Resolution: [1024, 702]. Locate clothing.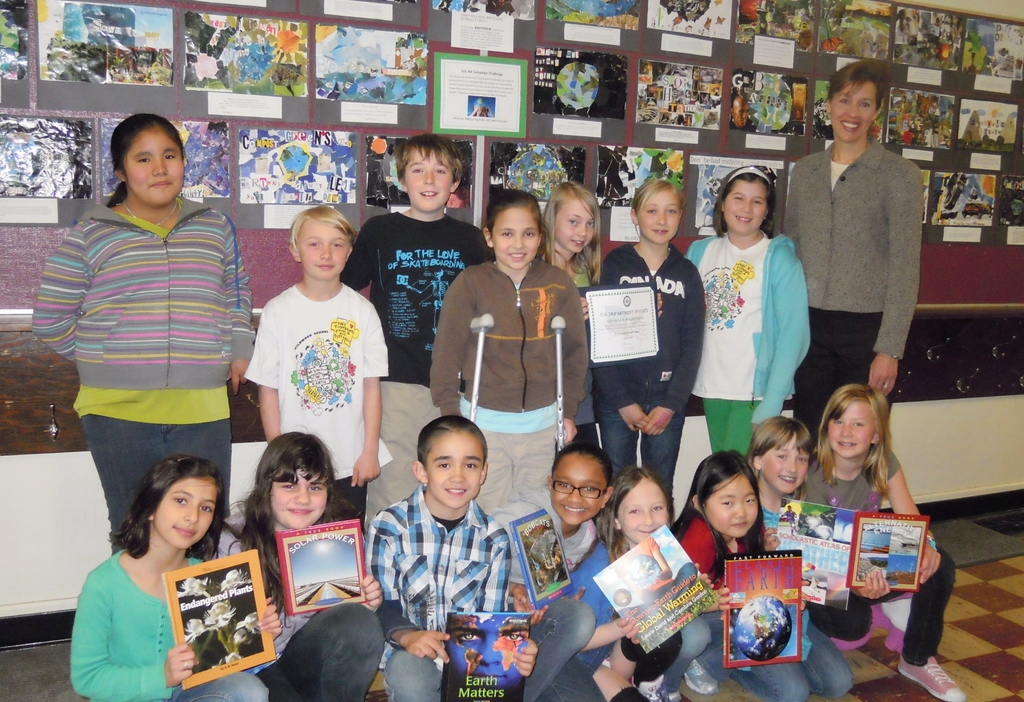
x1=488 y1=493 x2=605 y2=690.
